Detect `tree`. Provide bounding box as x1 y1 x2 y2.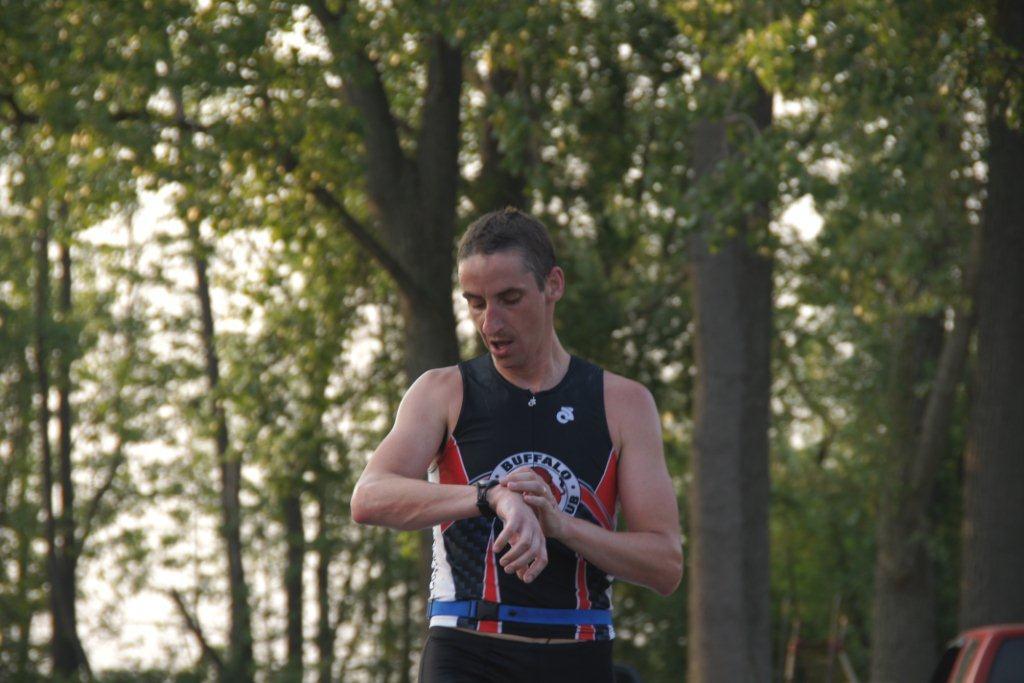
0 0 476 390.
